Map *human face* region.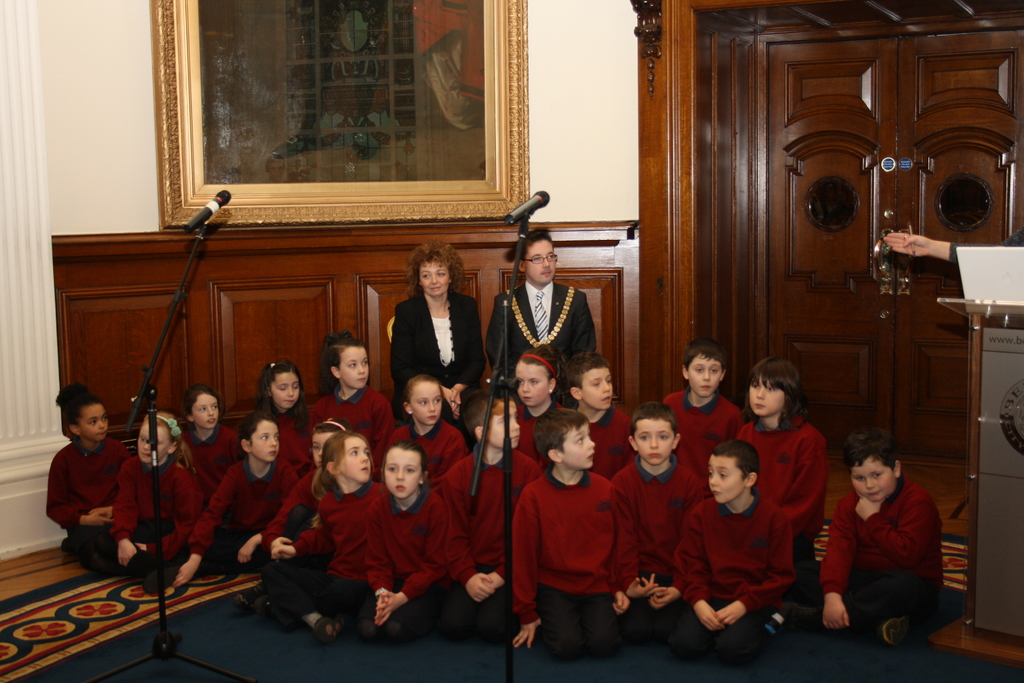
Mapped to x1=749 y1=375 x2=785 y2=420.
